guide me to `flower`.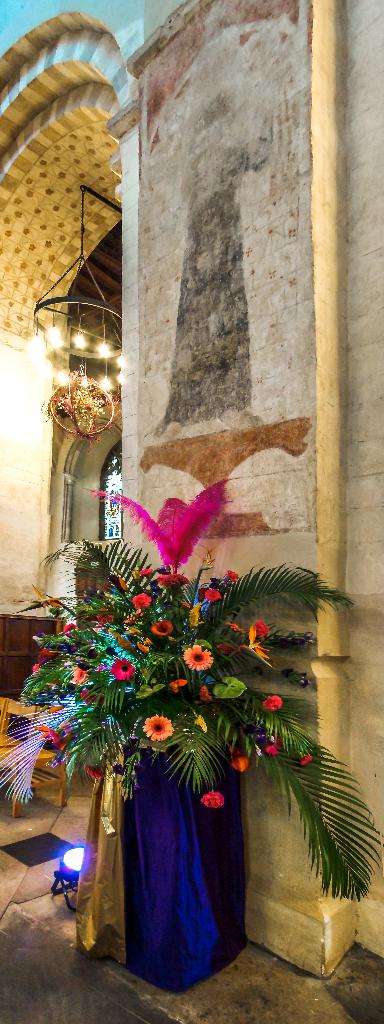
Guidance: <region>61, 623, 74, 635</region>.
